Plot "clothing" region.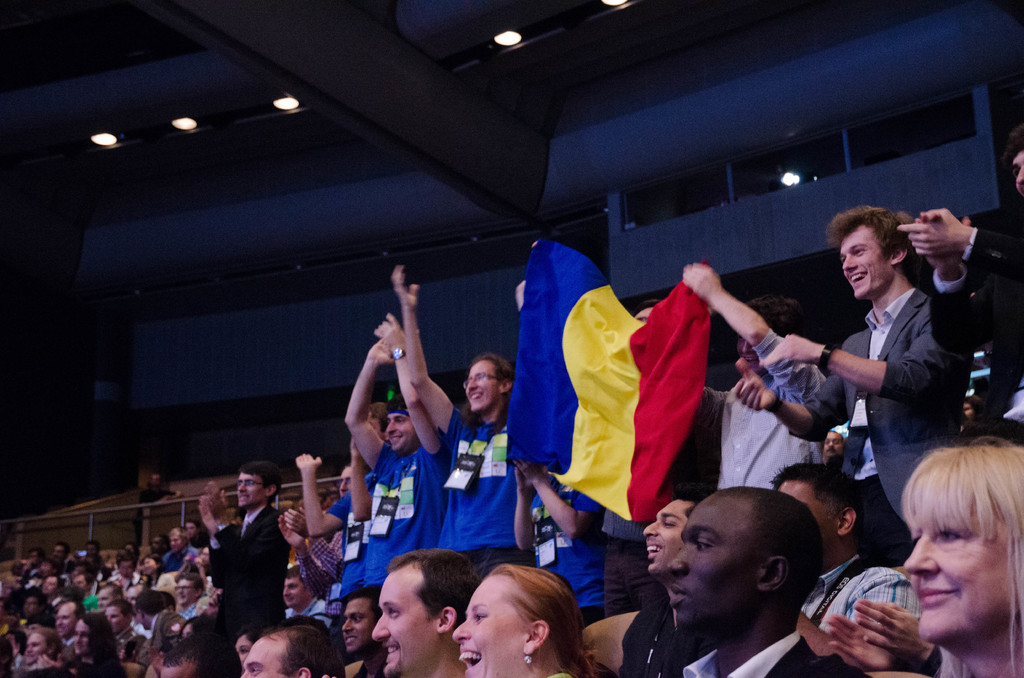
Plotted at [364, 433, 439, 592].
